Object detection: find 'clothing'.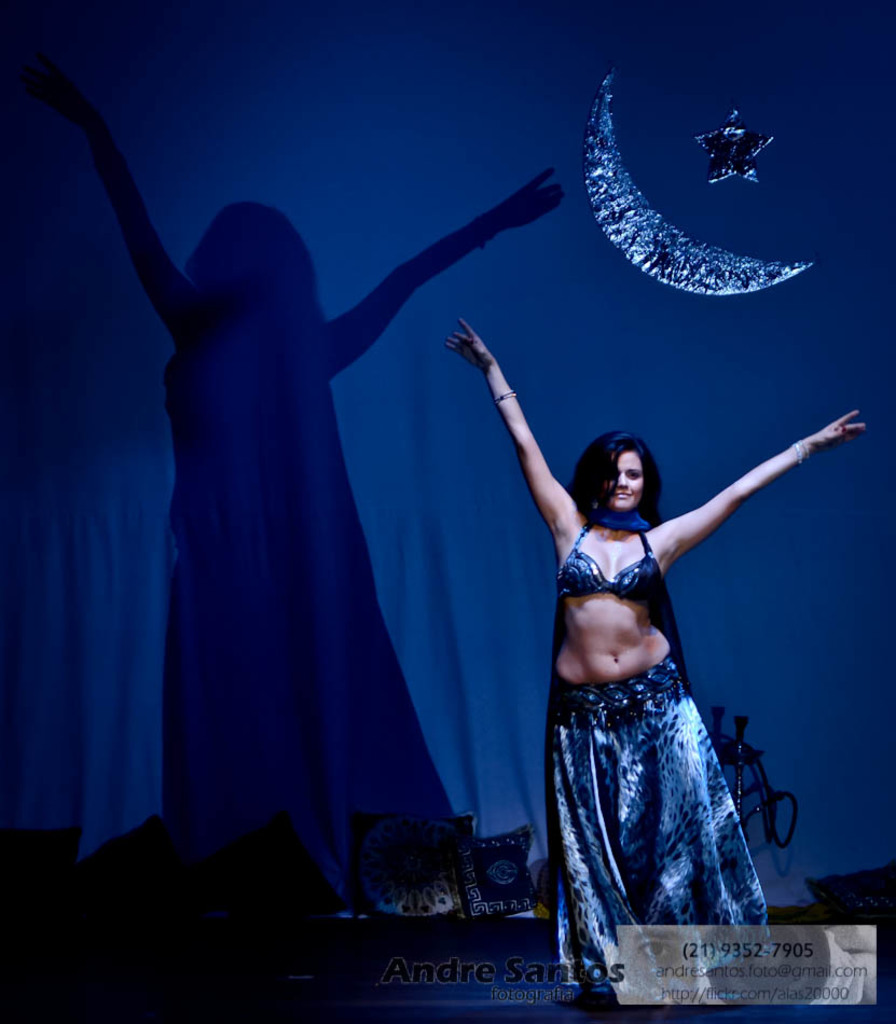
{"x1": 163, "y1": 296, "x2": 454, "y2": 901}.
